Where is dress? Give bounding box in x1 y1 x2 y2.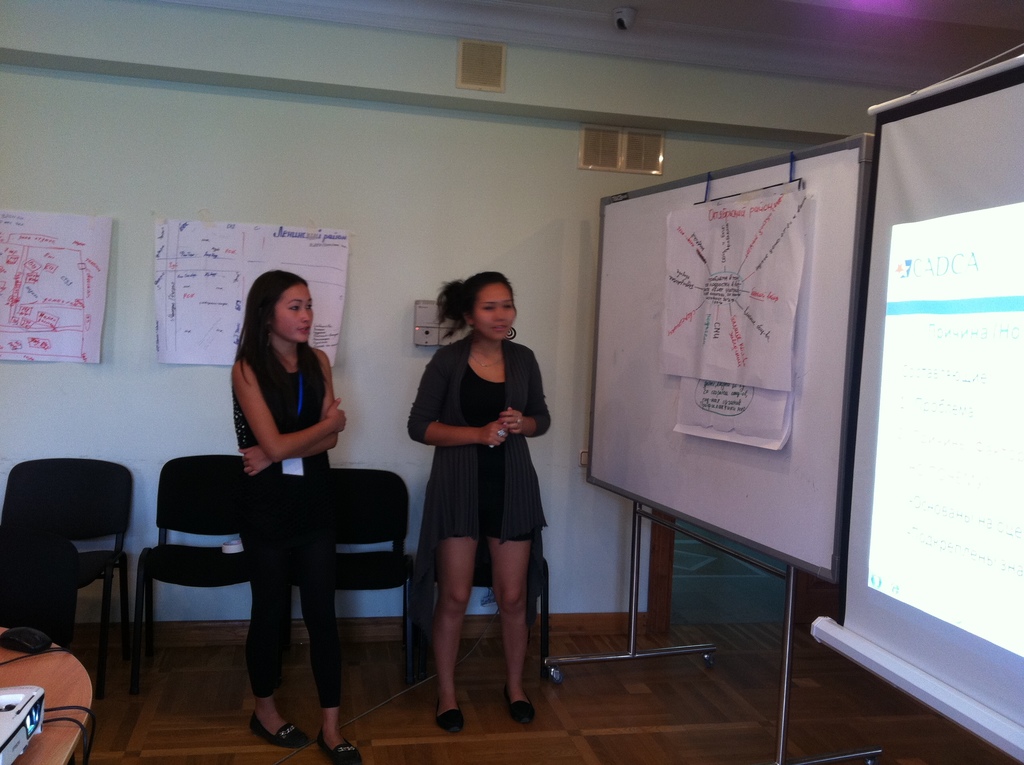
404 339 554 543.
